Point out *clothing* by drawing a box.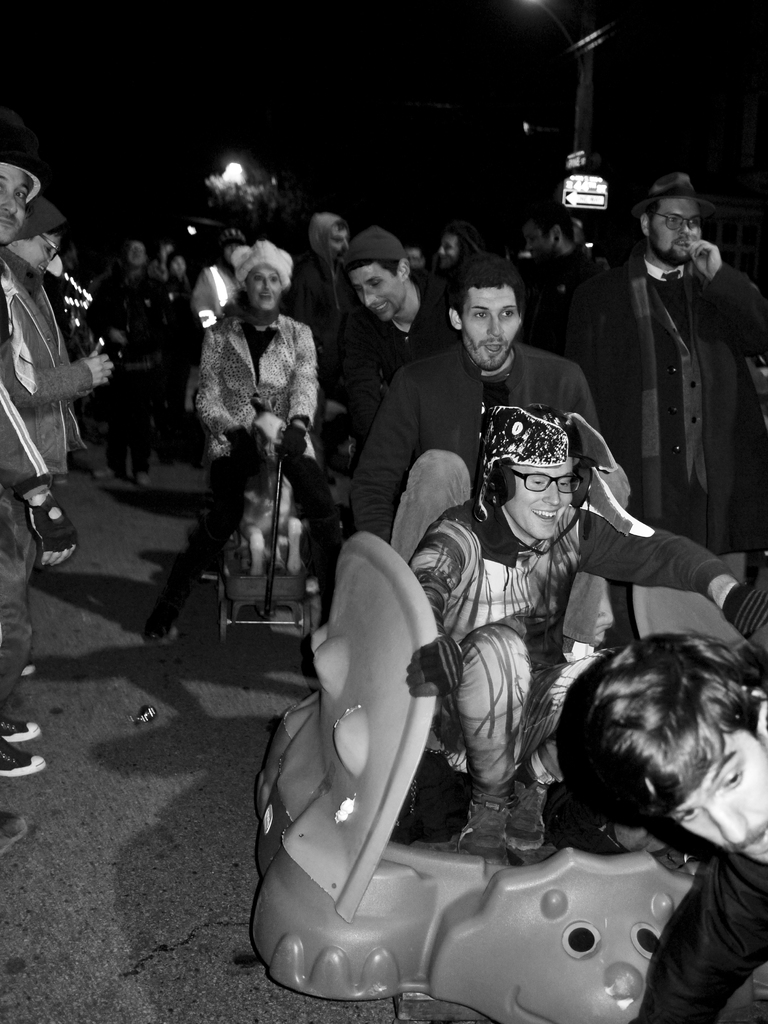
0, 286, 89, 758.
